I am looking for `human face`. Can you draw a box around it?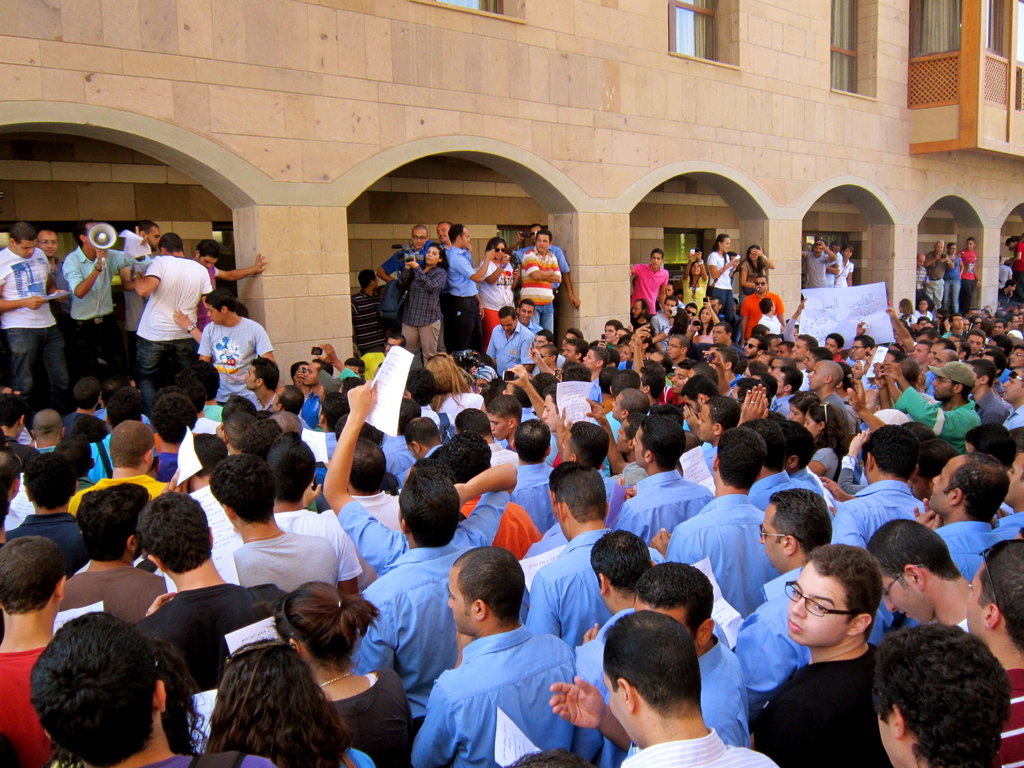
Sure, the bounding box is Rect(877, 575, 926, 620).
